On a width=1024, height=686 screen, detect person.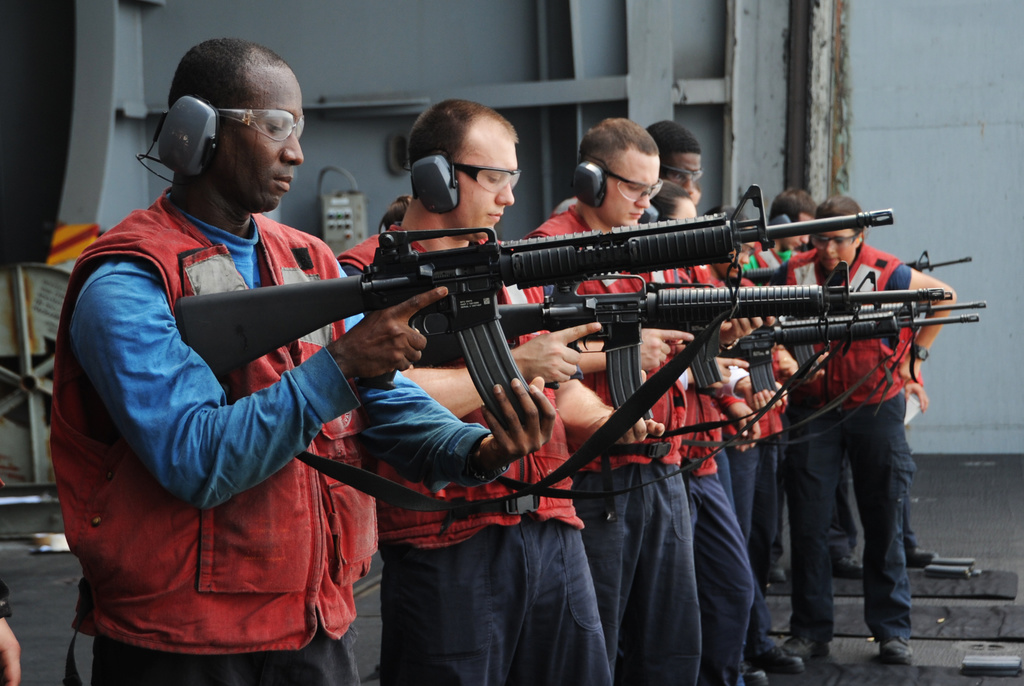
{"x1": 701, "y1": 219, "x2": 778, "y2": 641}.
